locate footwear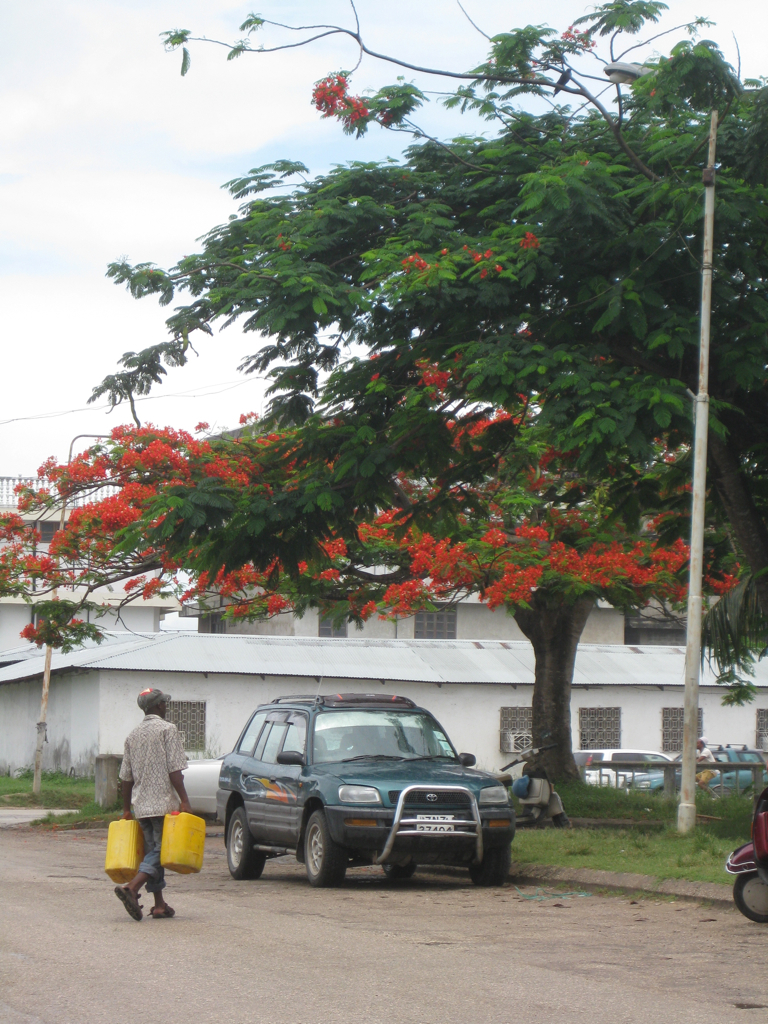
{"x1": 116, "y1": 890, "x2": 141, "y2": 922}
